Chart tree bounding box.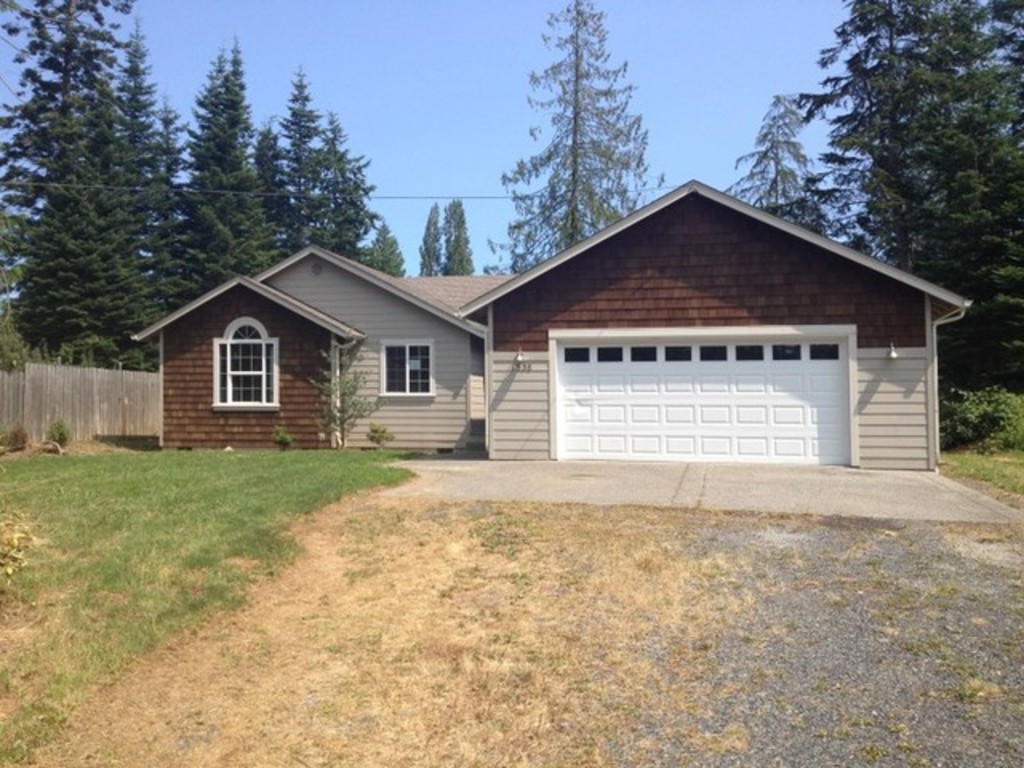
Charted: left=219, top=42, right=258, bottom=229.
